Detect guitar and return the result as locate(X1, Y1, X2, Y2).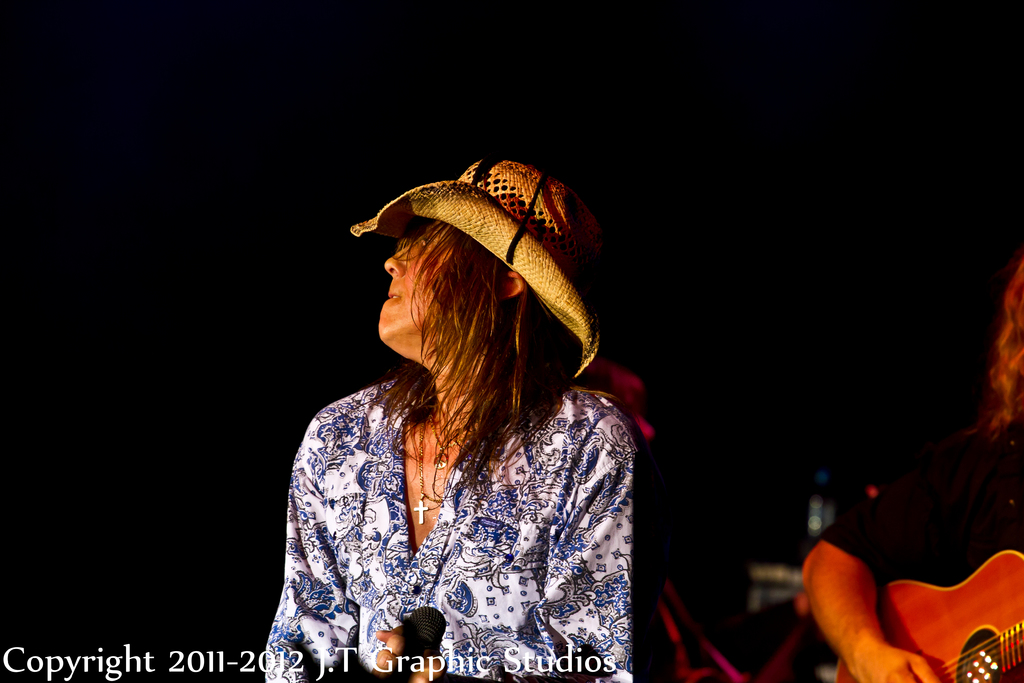
locate(835, 545, 1023, 682).
